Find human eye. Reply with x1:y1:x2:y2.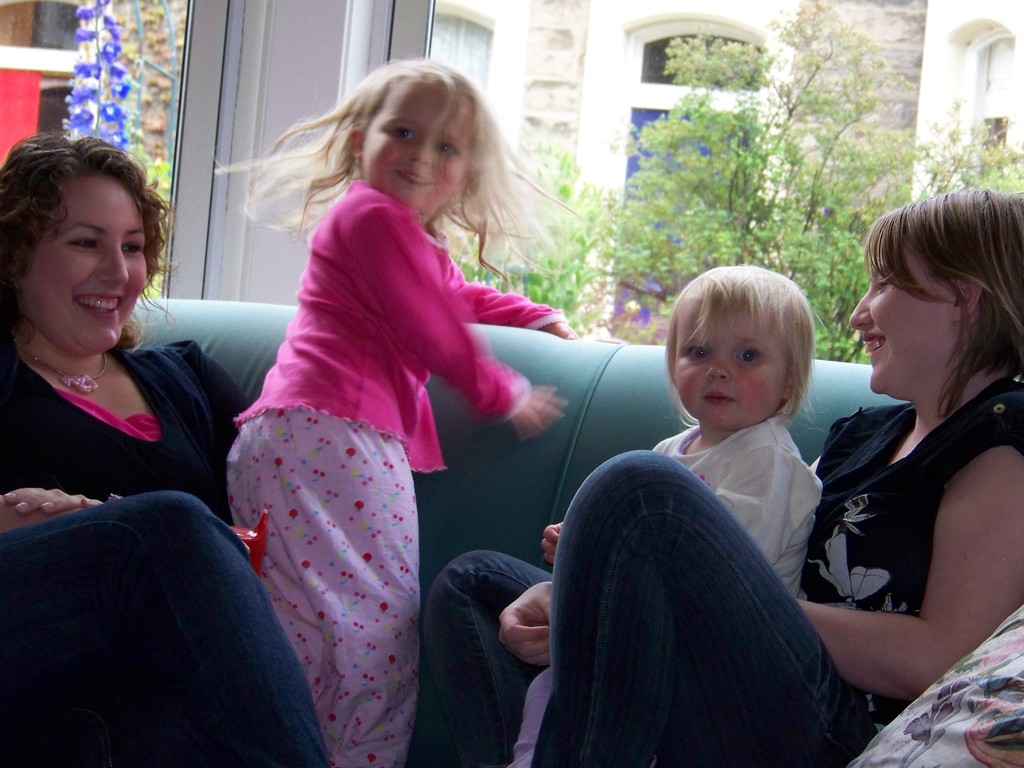
876:276:893:292.
